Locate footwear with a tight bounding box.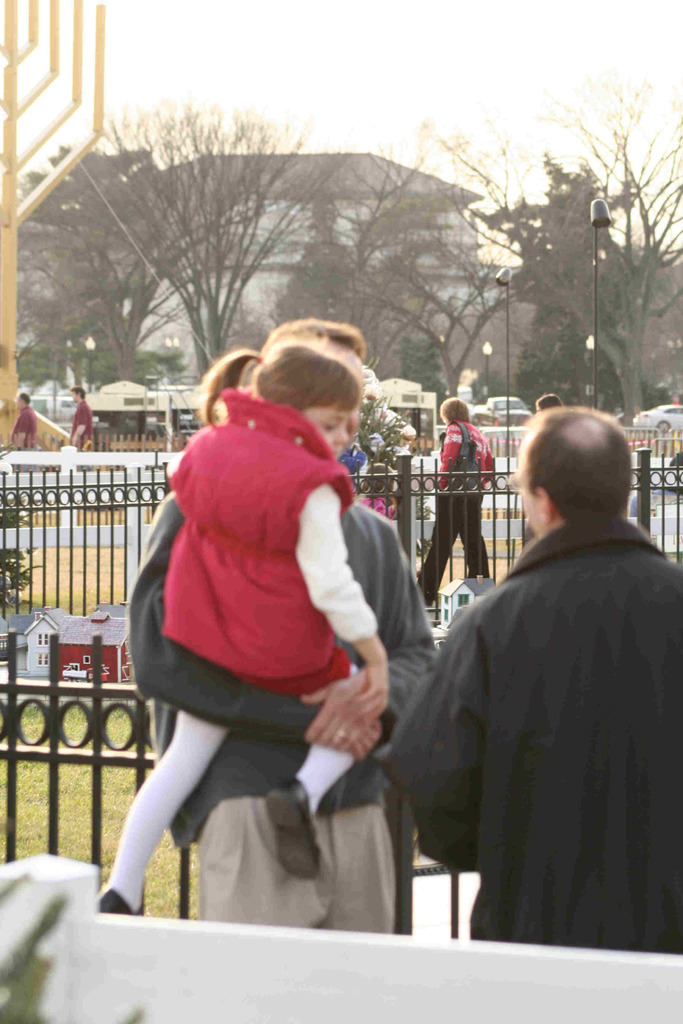
box=[268, 782, 320, 872].
